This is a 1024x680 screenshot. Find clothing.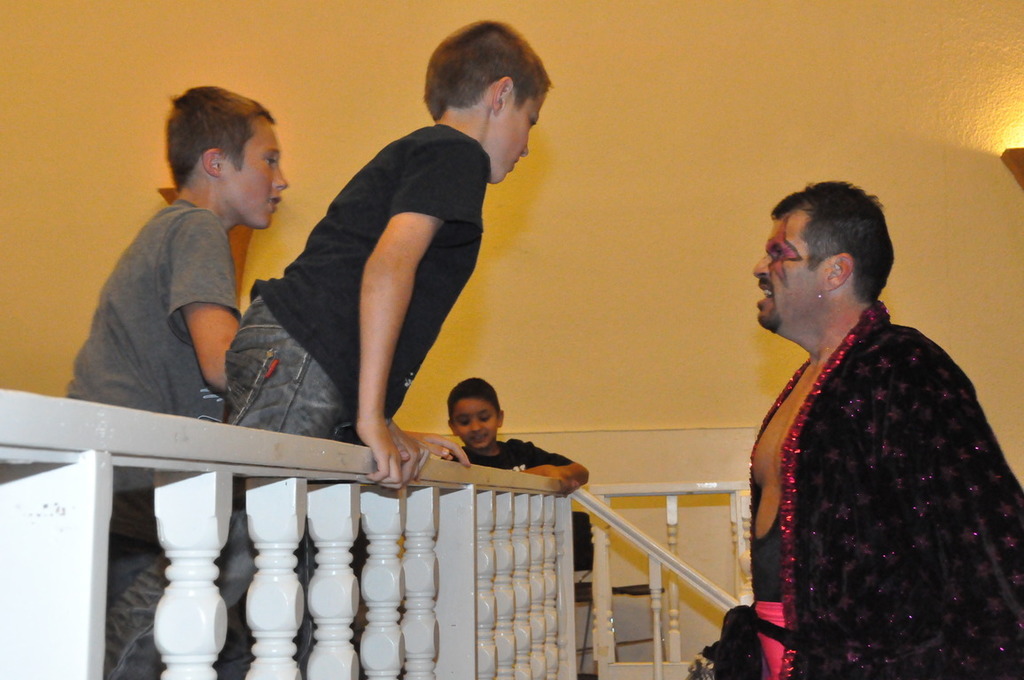
Bounding box: (x1=451, y1=438, x2=559, y2=474).
